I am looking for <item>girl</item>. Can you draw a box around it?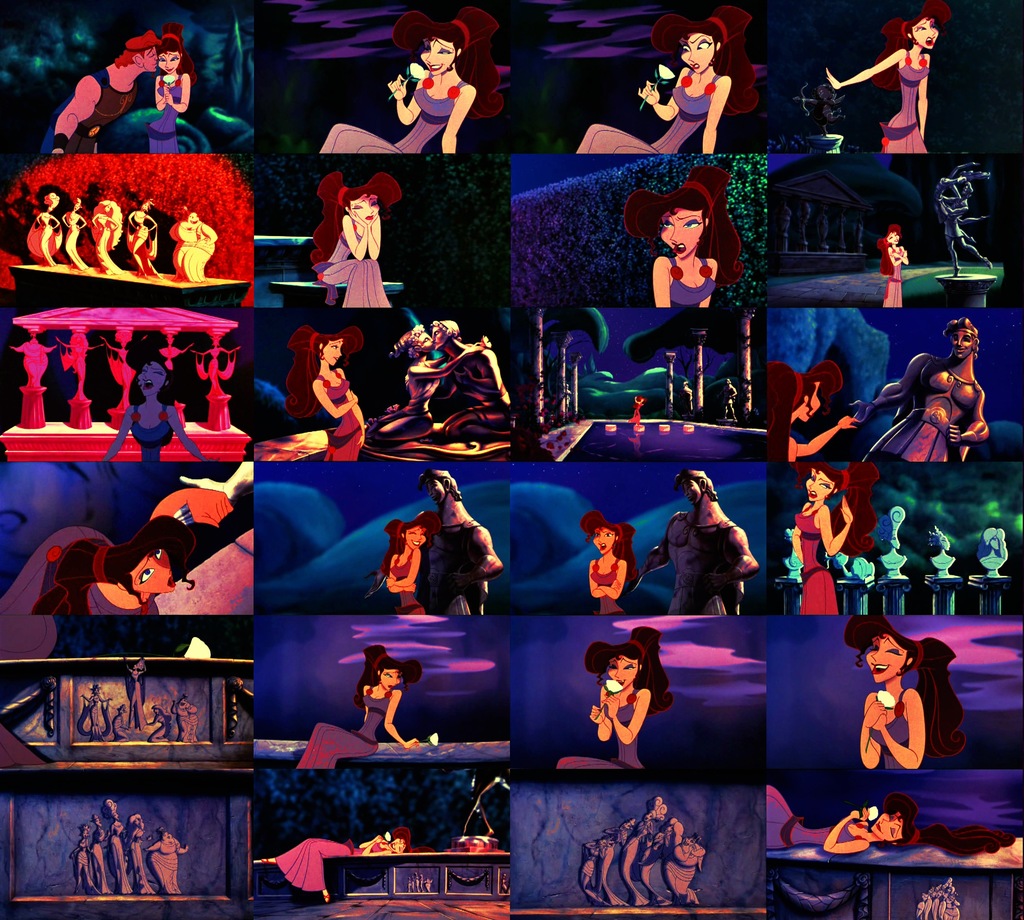
Sure, the bounding box is locate(152, 32, 195, 147).
